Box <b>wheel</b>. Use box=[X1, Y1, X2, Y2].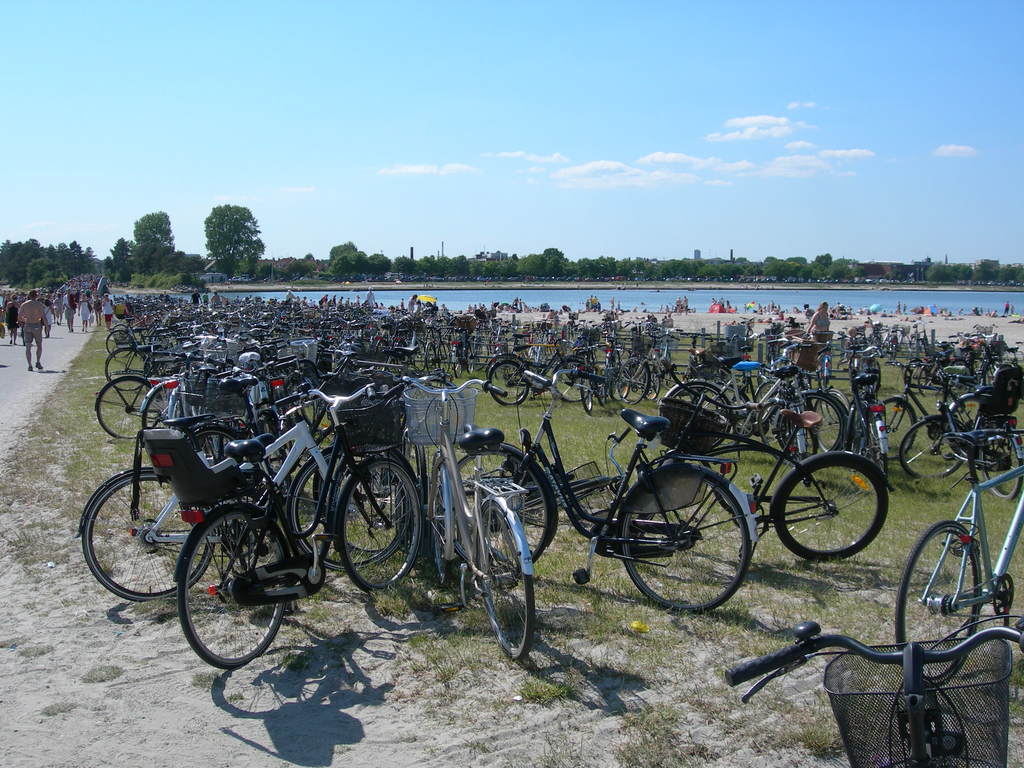
box=[92, 373, 157, 438].
